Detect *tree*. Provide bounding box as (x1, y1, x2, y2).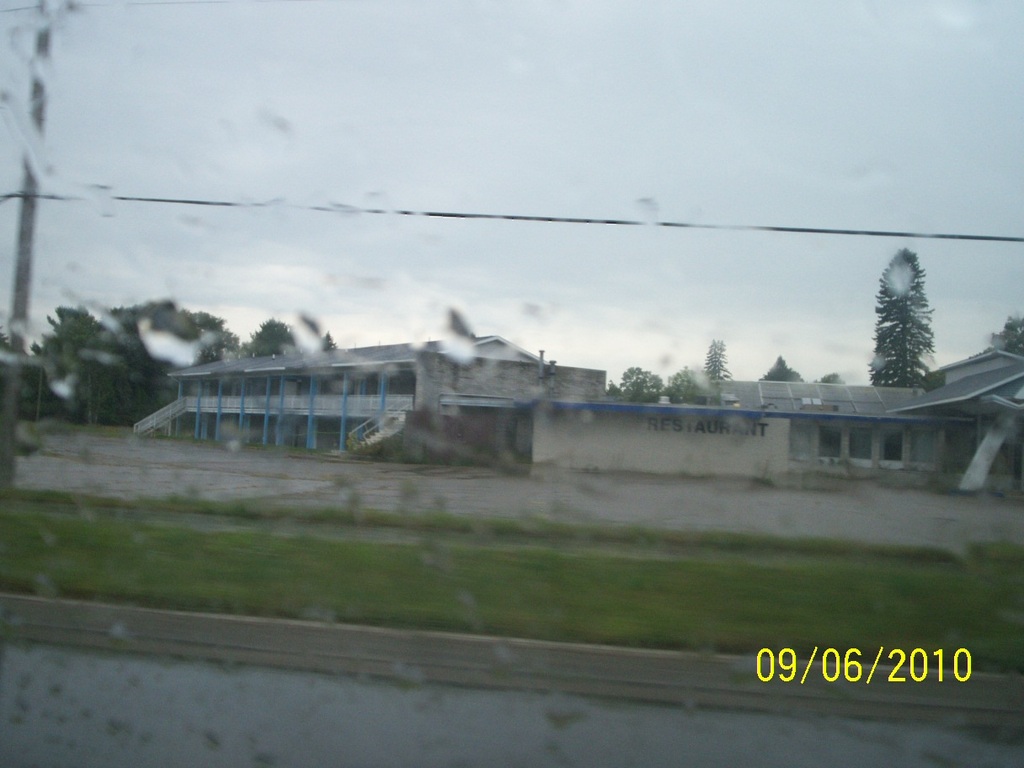
(595, 366, 669, 411).
